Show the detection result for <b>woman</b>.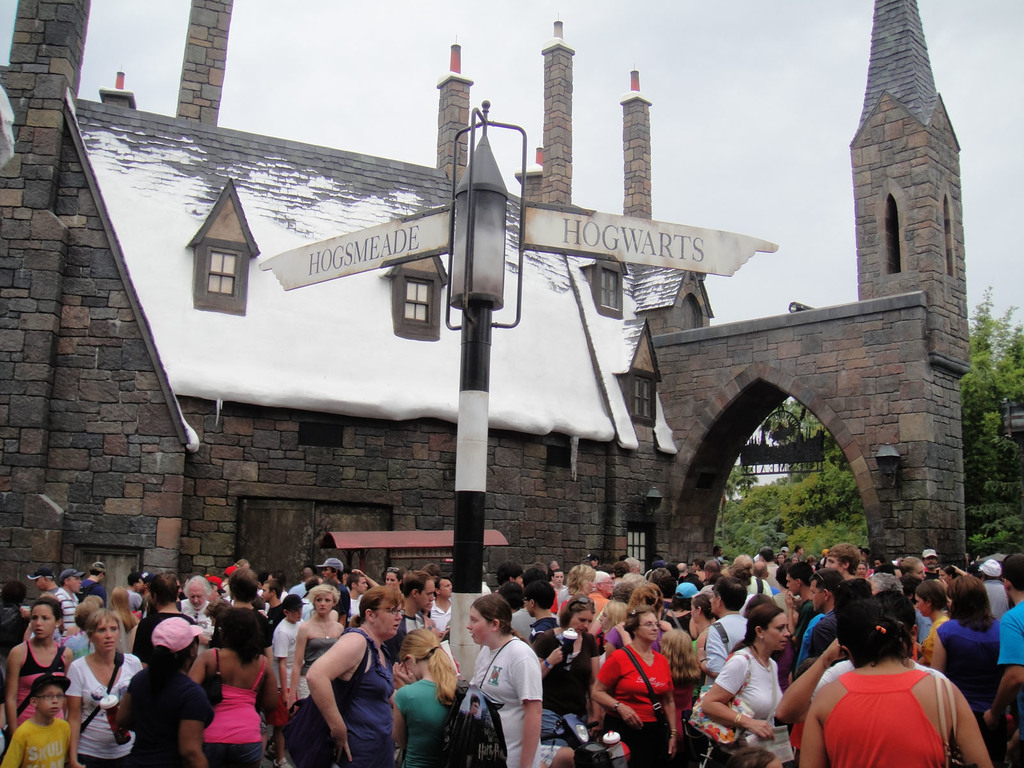
111,602,205,767.
